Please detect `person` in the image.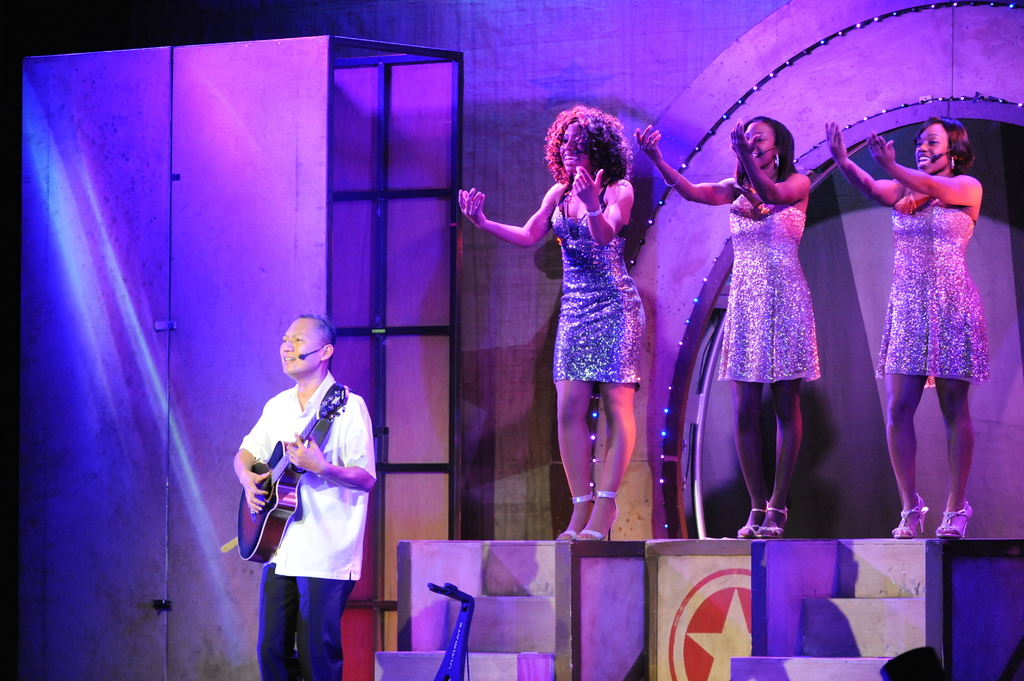
select_region(820, 117, 978, 547).
